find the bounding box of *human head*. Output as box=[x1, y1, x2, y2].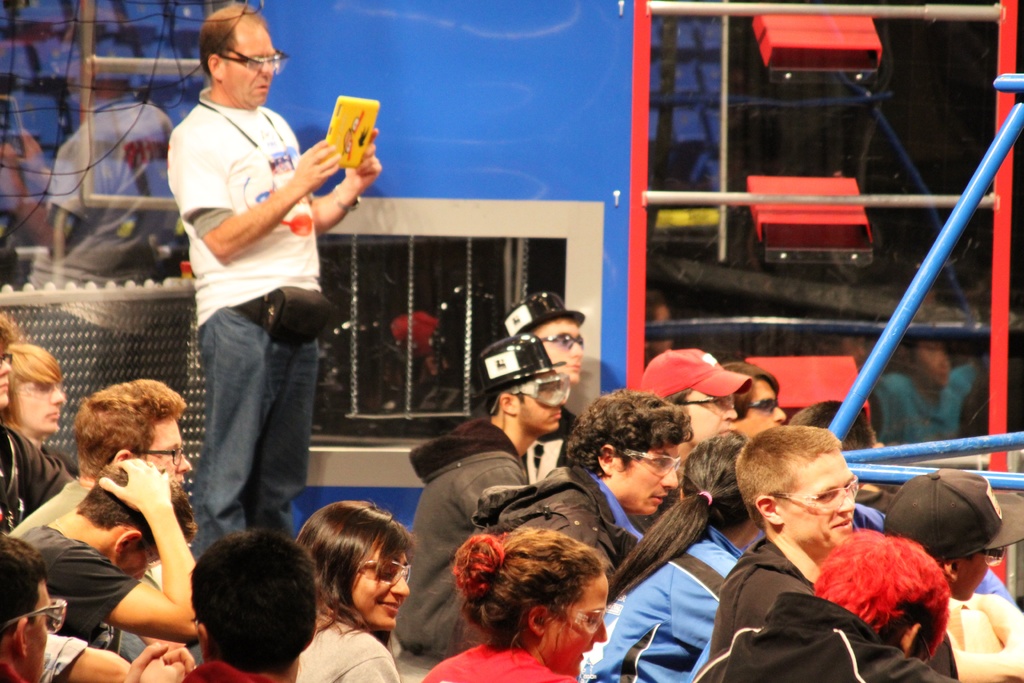
box=[216, 1, 280, 113].
